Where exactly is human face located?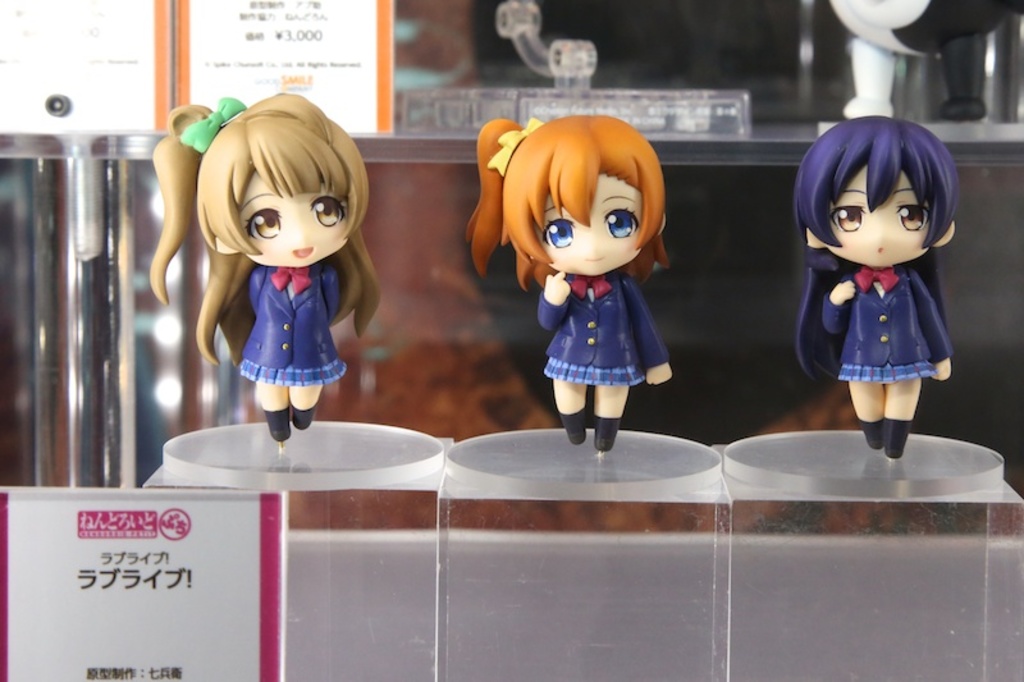
Its bounding box is box(803, 163, 941, 267).
